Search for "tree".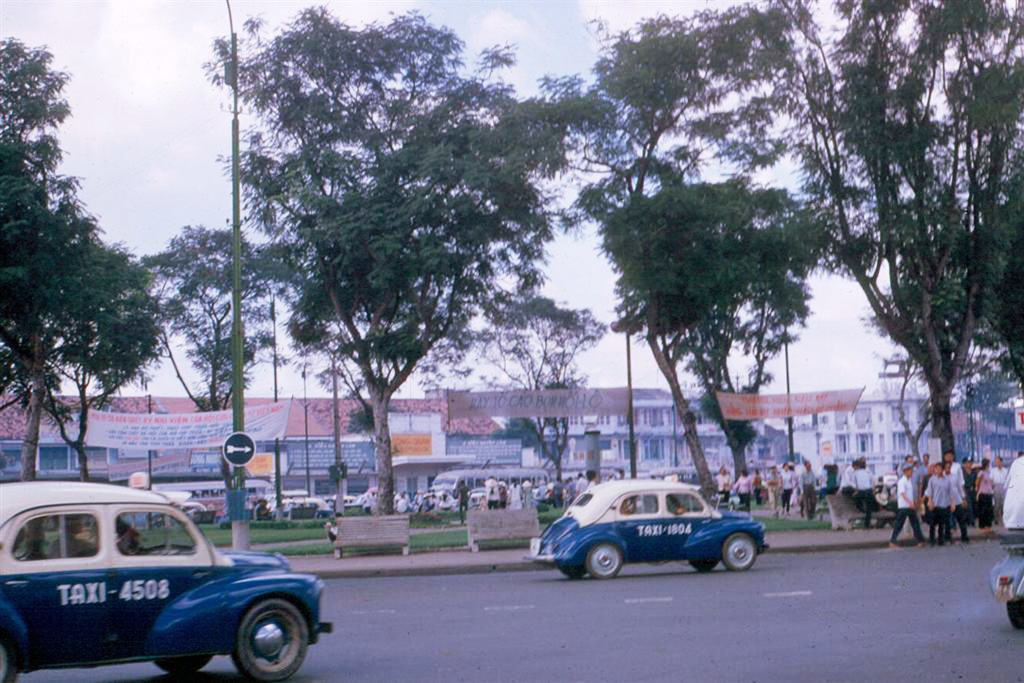
Found at [x1=223, y1=26, x2=572, y2=518].
